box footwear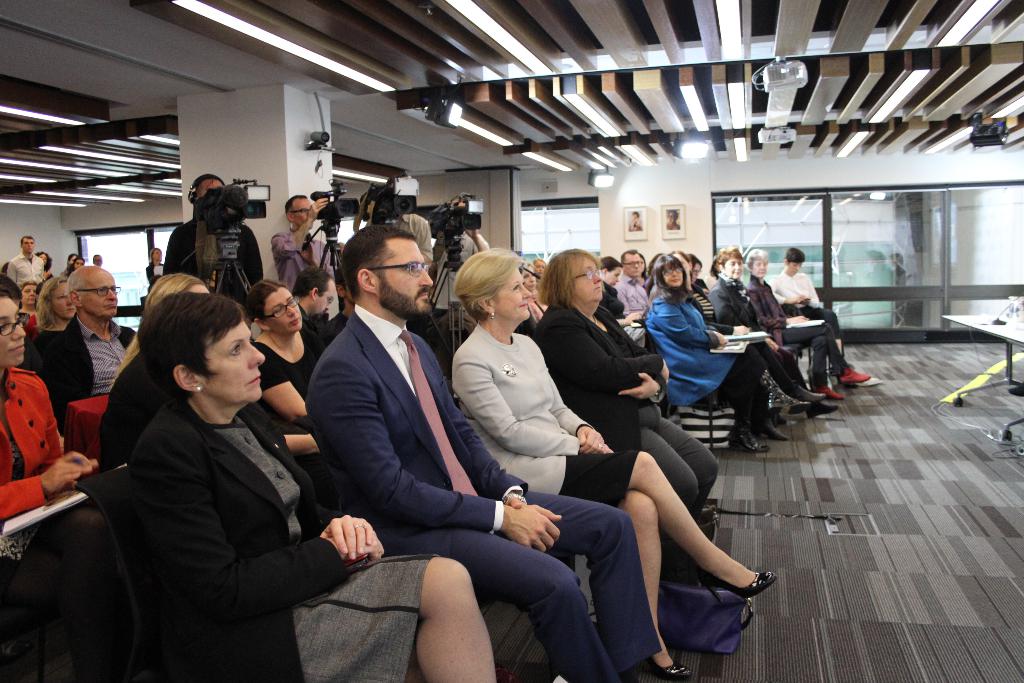
(697,566,781,602)
